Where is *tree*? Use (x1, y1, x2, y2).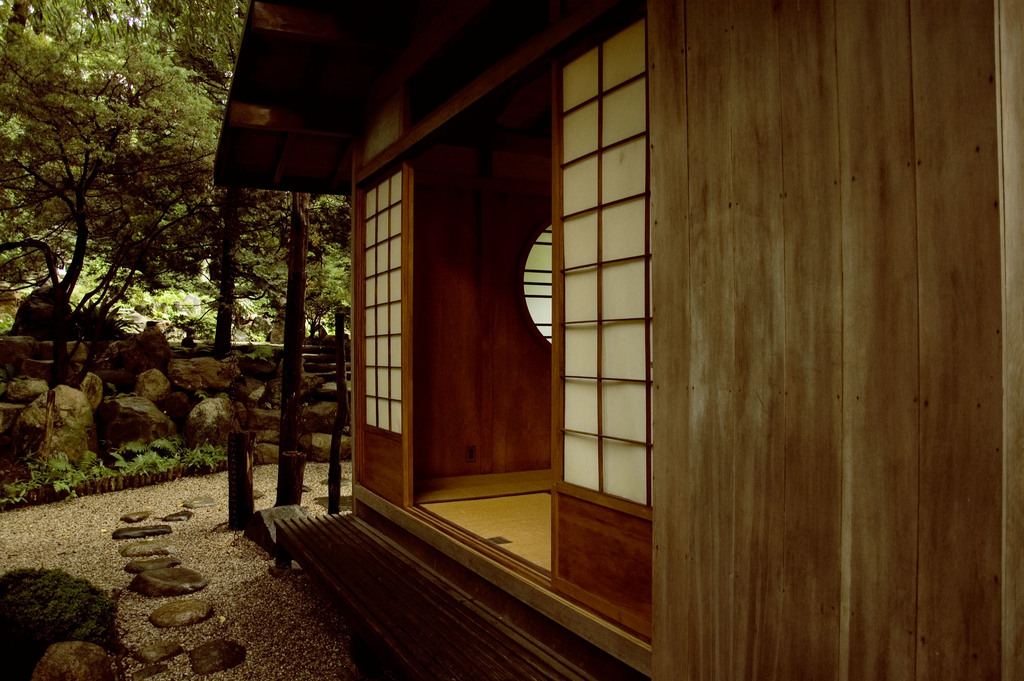
(283, 188, 308, 508).
